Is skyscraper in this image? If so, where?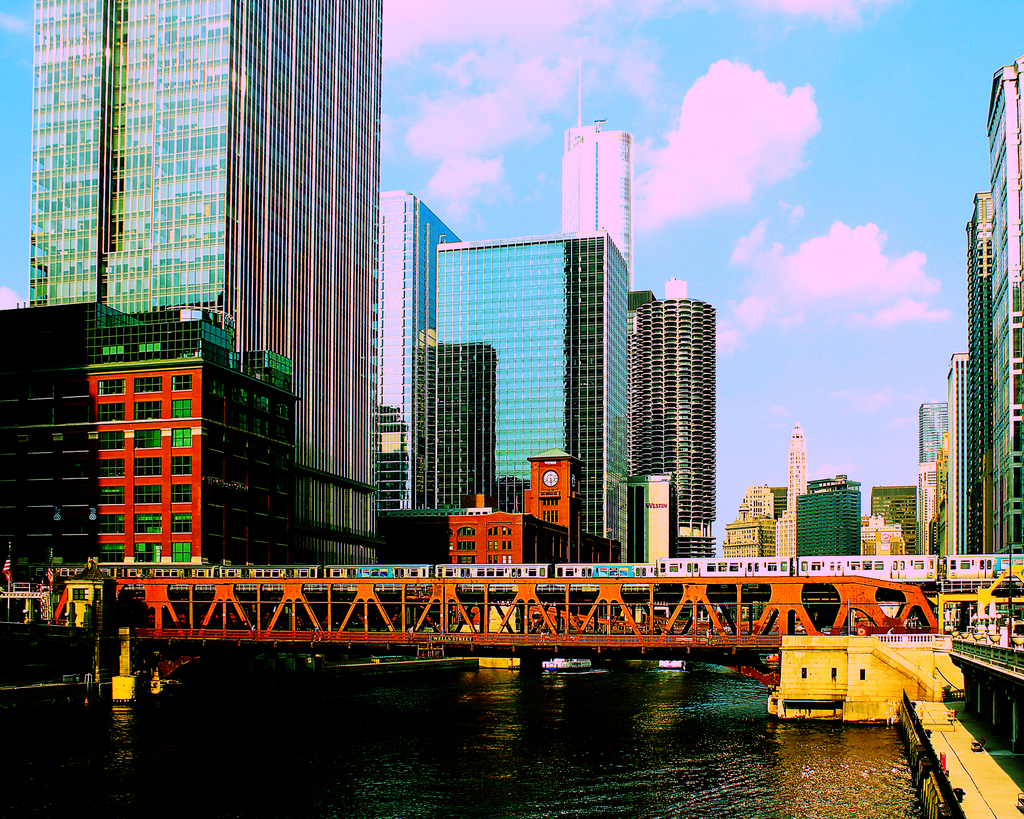
Yes, at (x1=874, y1=482, x2=919, y2=559).
